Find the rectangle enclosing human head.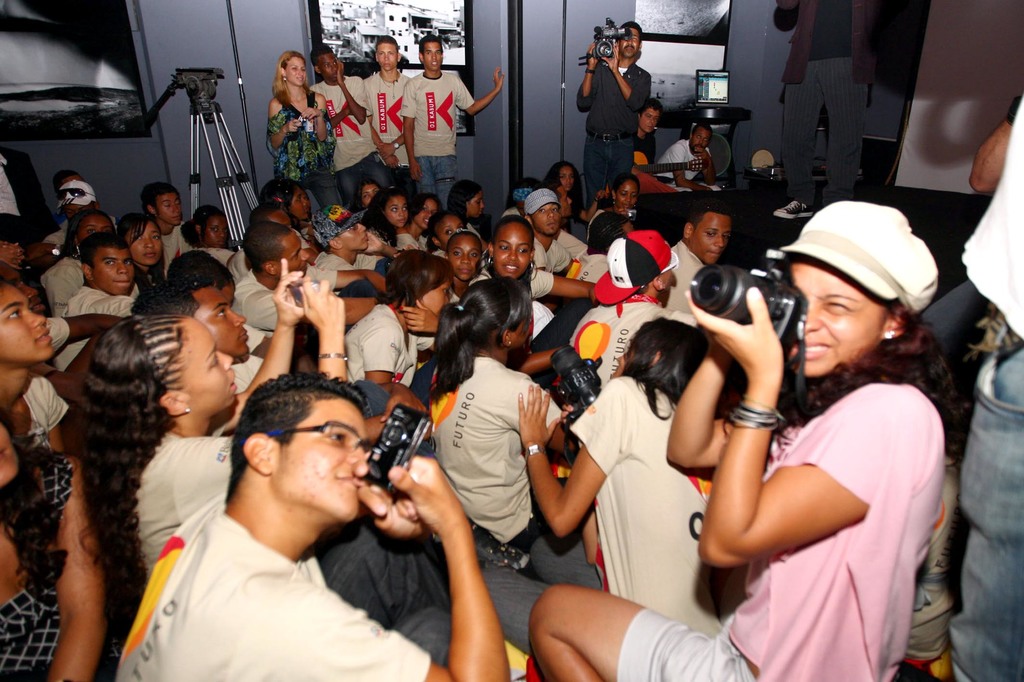
353:179:382:209.
